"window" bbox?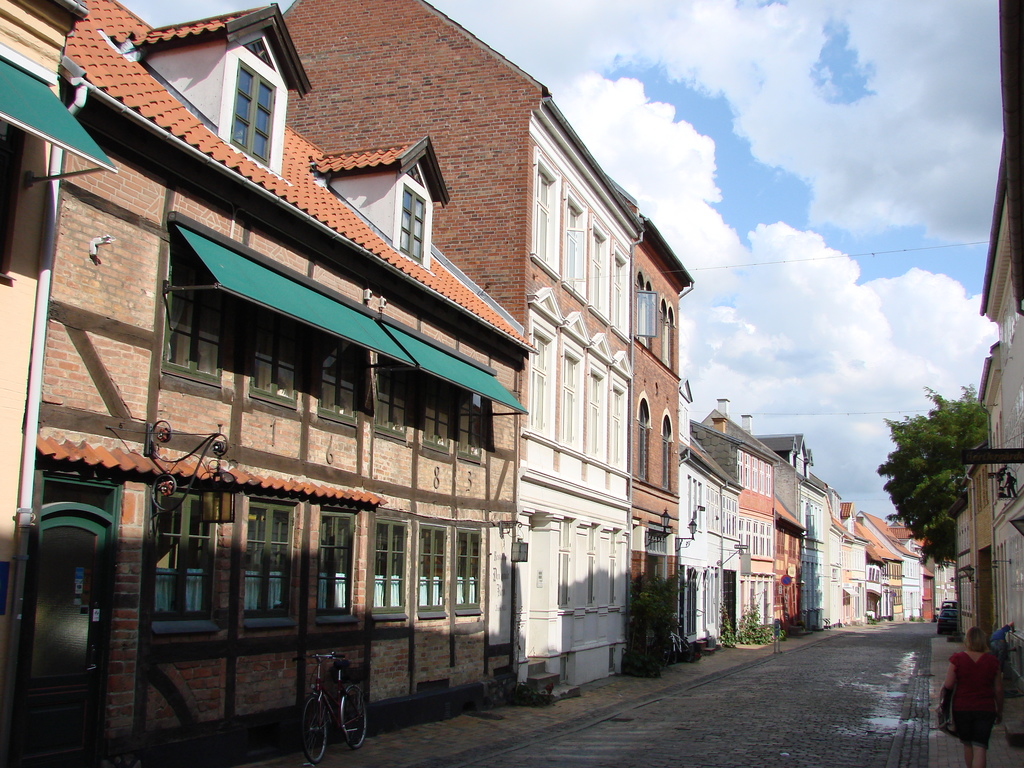
box=[456, 532, 482, 611]
